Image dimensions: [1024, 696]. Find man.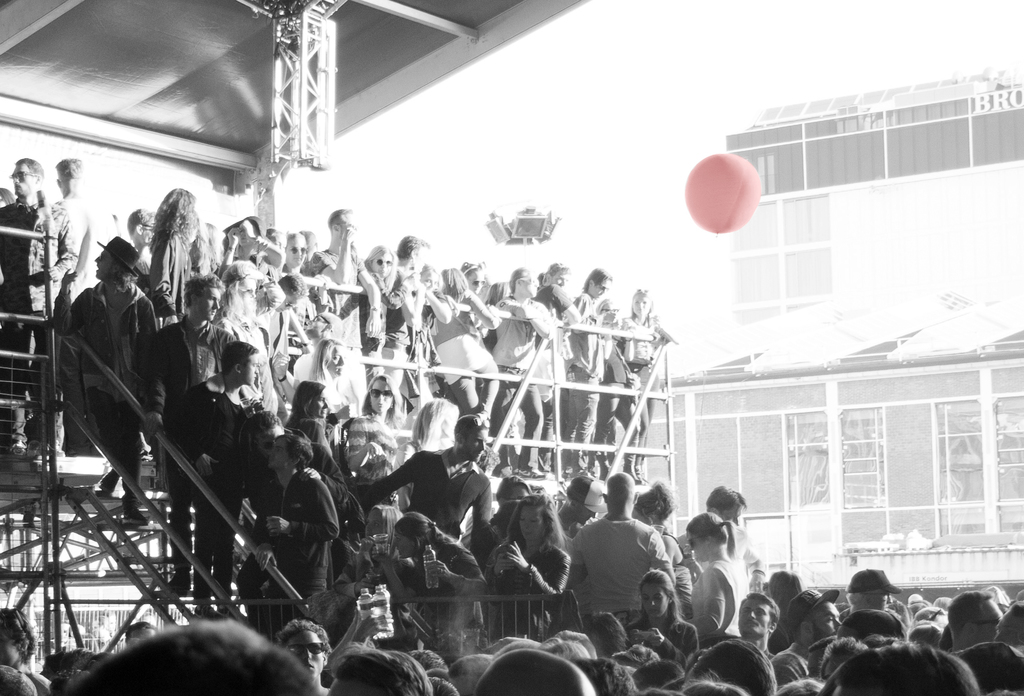
l=772, t=583, r=839, b=695.
